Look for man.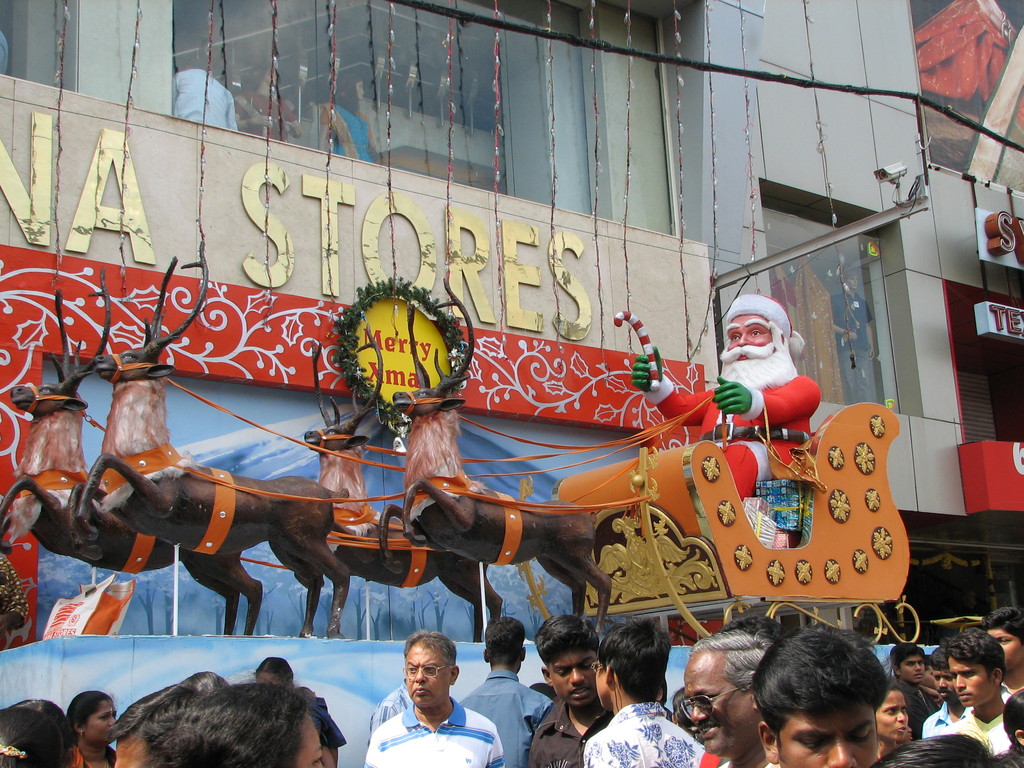
Found: l=988, t=605, r=1023, b=700.
